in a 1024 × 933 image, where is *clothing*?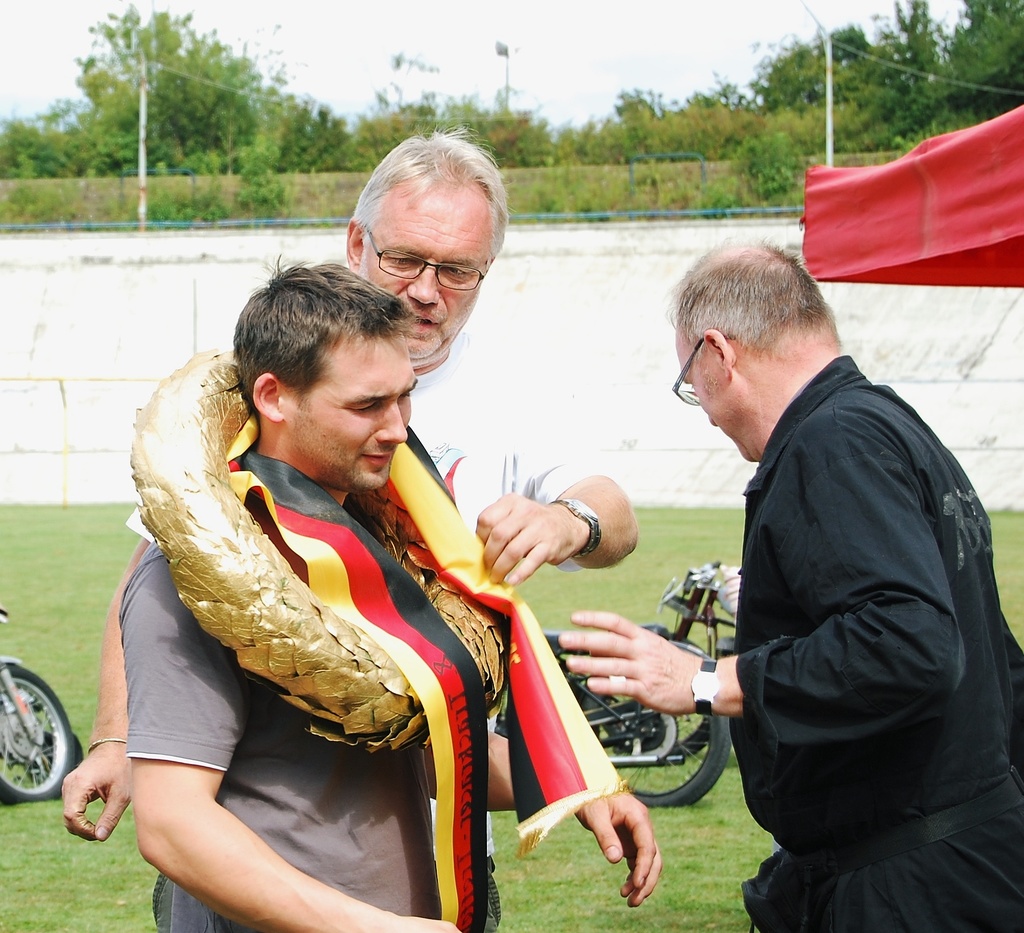
[left=121, top=439, right=630, bottom=932].
